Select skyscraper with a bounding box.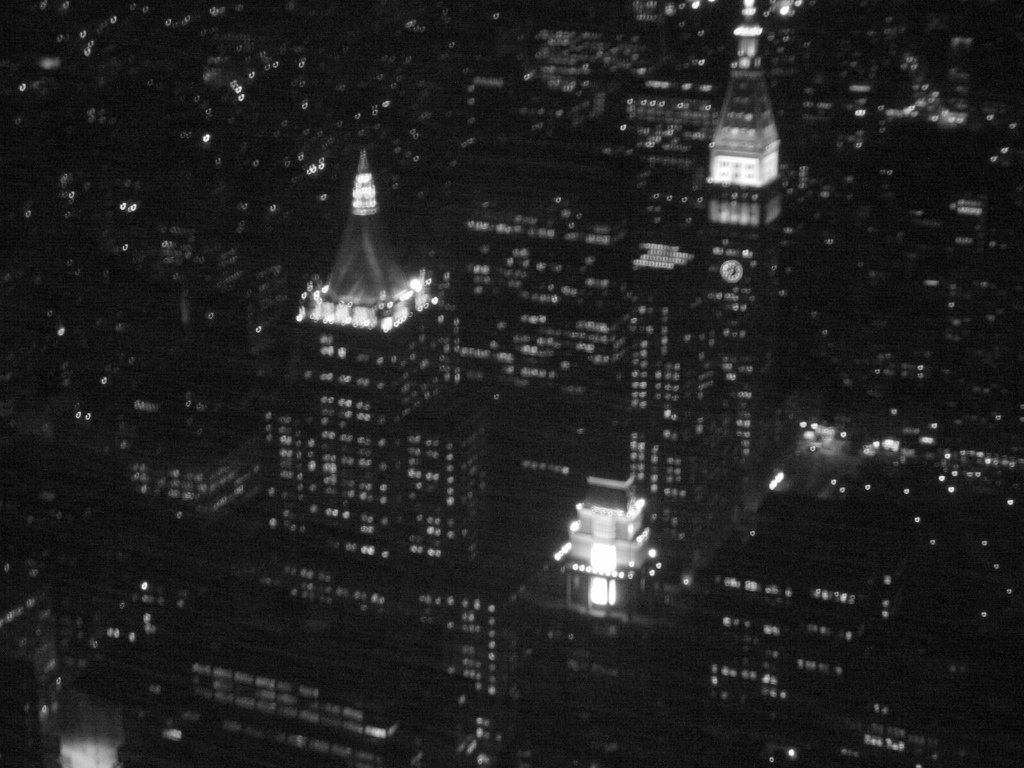
bbox(689, 0, 792, 490).
